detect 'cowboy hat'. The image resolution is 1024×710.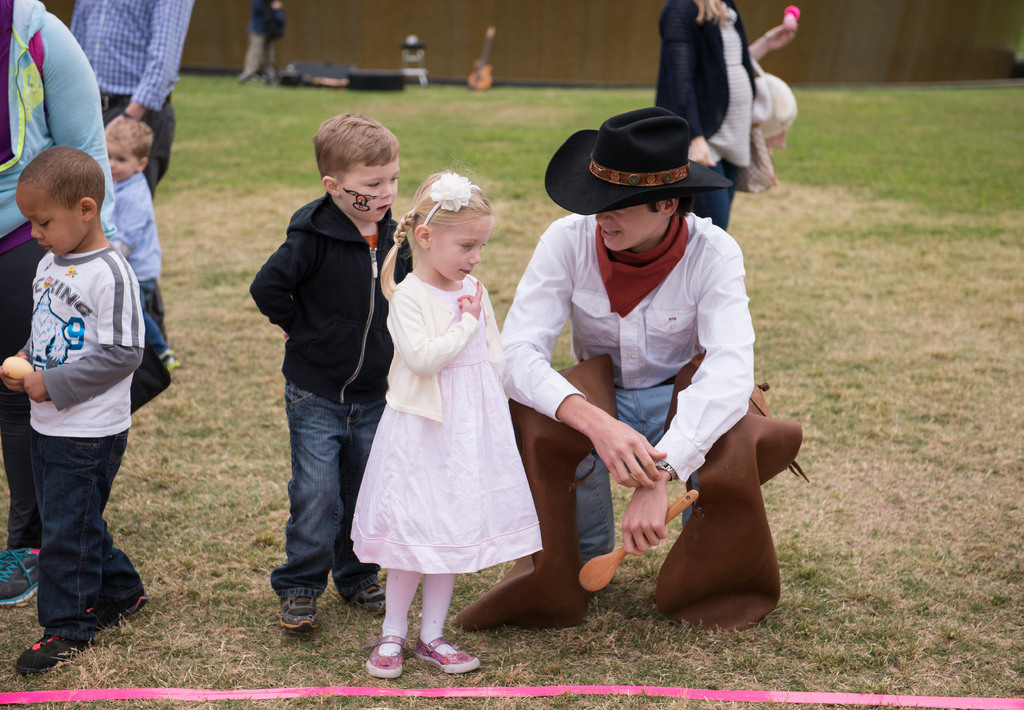
crop(547, 100, 723, 240).
